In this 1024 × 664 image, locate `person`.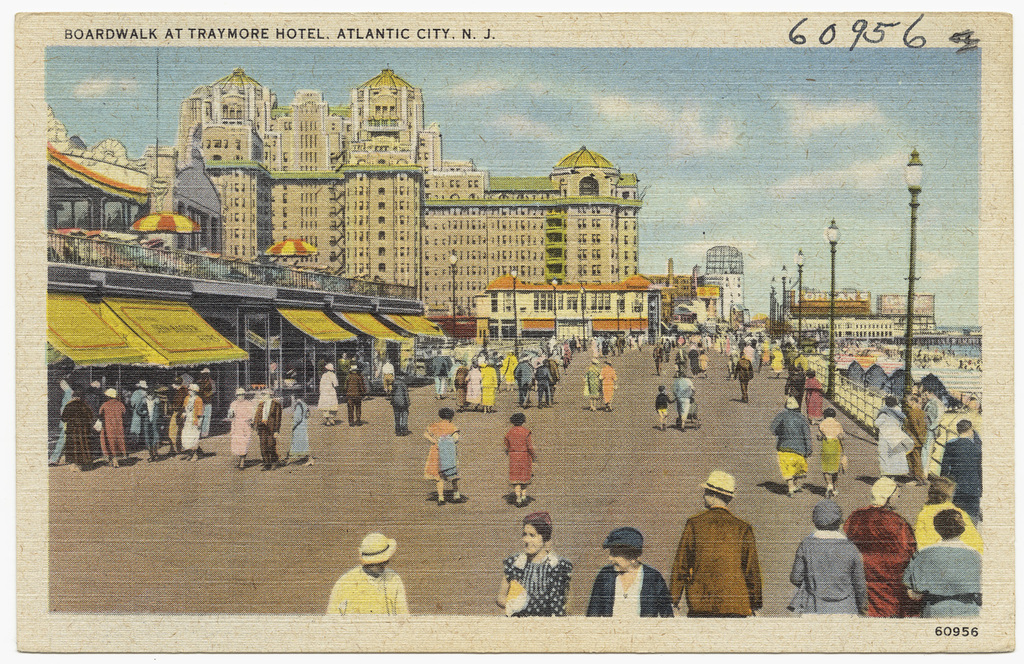
Bounding box: select_region(671, 469, 765, 616).
